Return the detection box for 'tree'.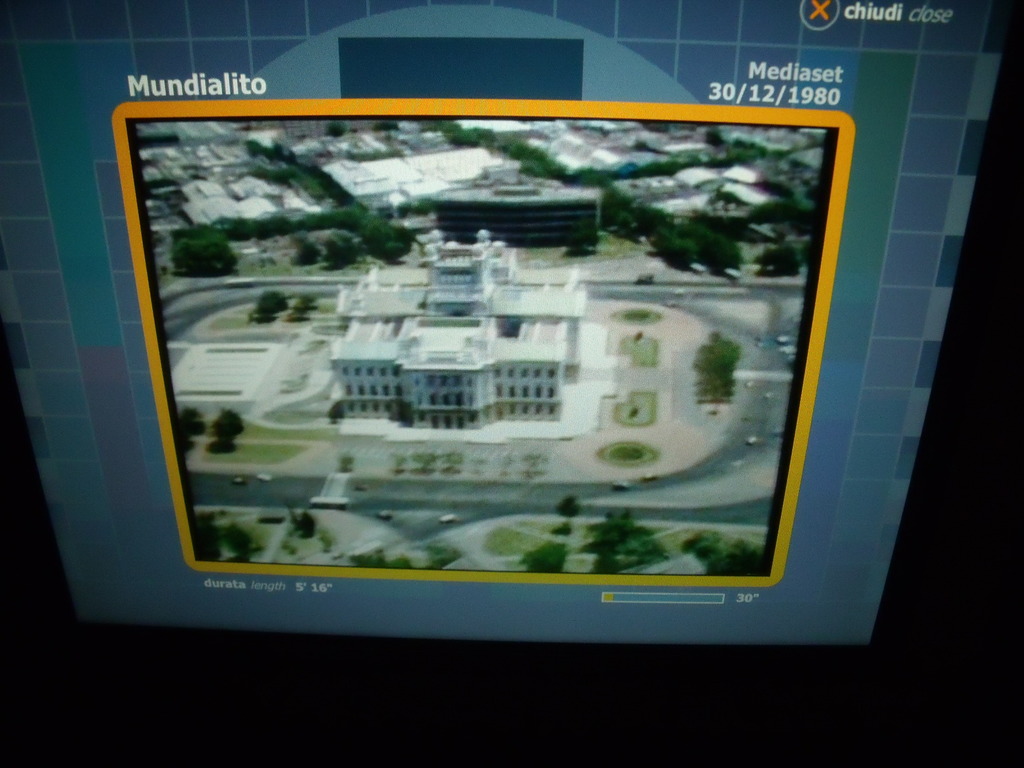
box(236, 137, 356, 196).
